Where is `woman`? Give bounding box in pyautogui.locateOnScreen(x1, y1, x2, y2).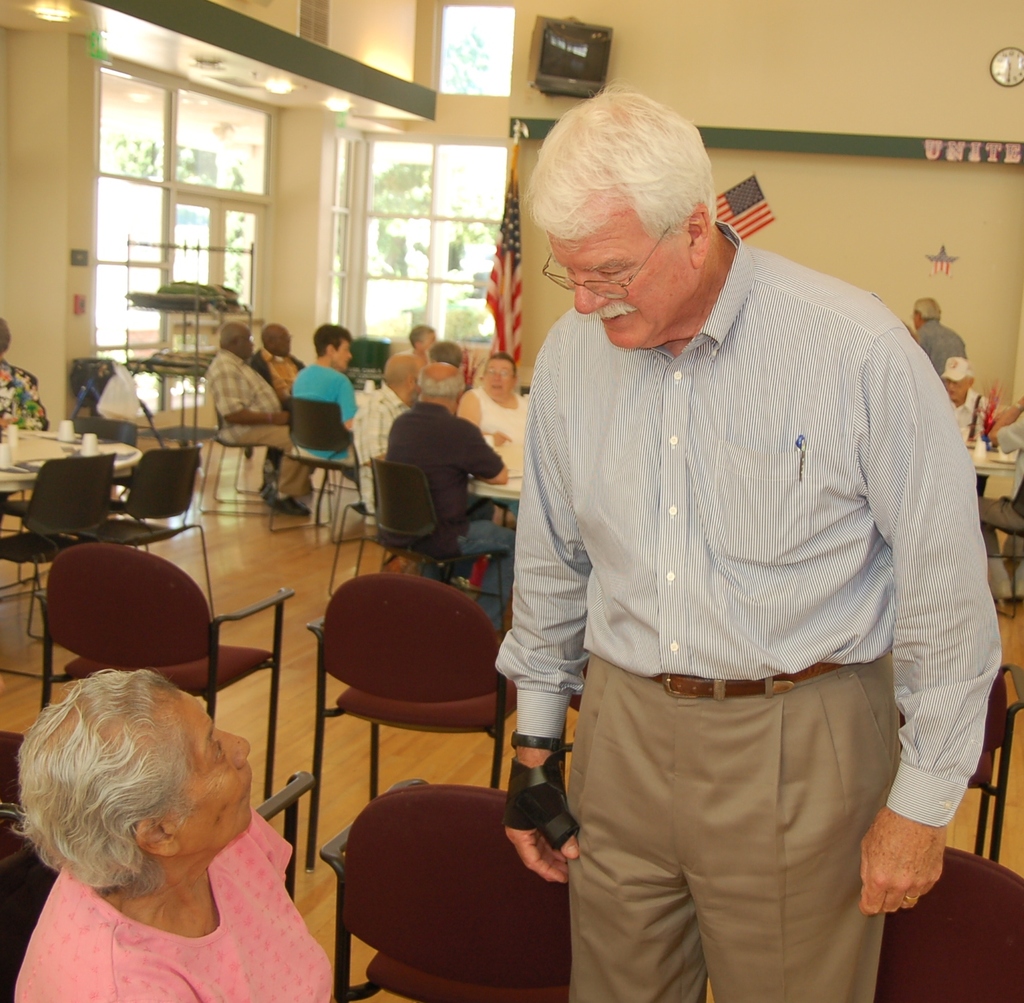
pyautogui.locateOnScreen(0, 642, 323, 1002).
